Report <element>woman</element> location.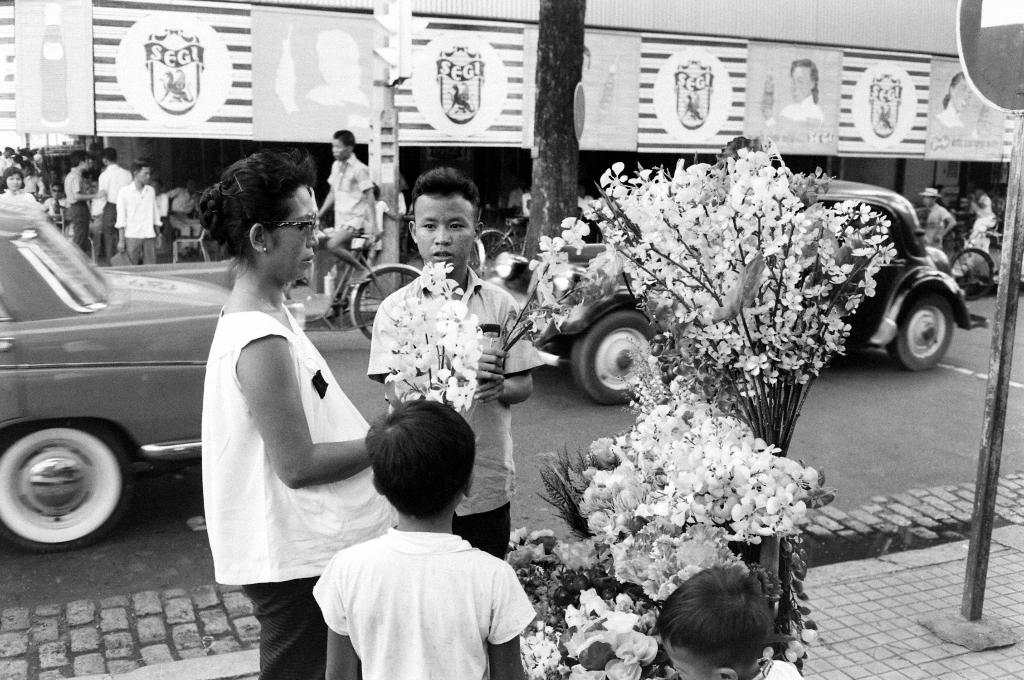
Report: [188,161,396,660].
